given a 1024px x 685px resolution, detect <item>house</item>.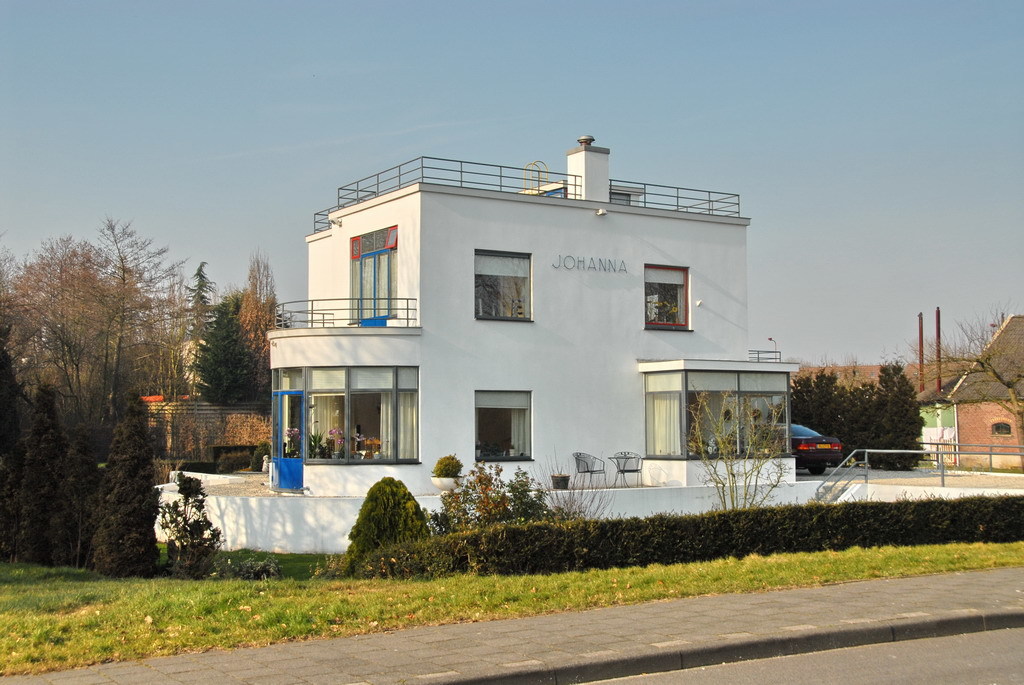
bbox=[909, 368, 957, 465].
